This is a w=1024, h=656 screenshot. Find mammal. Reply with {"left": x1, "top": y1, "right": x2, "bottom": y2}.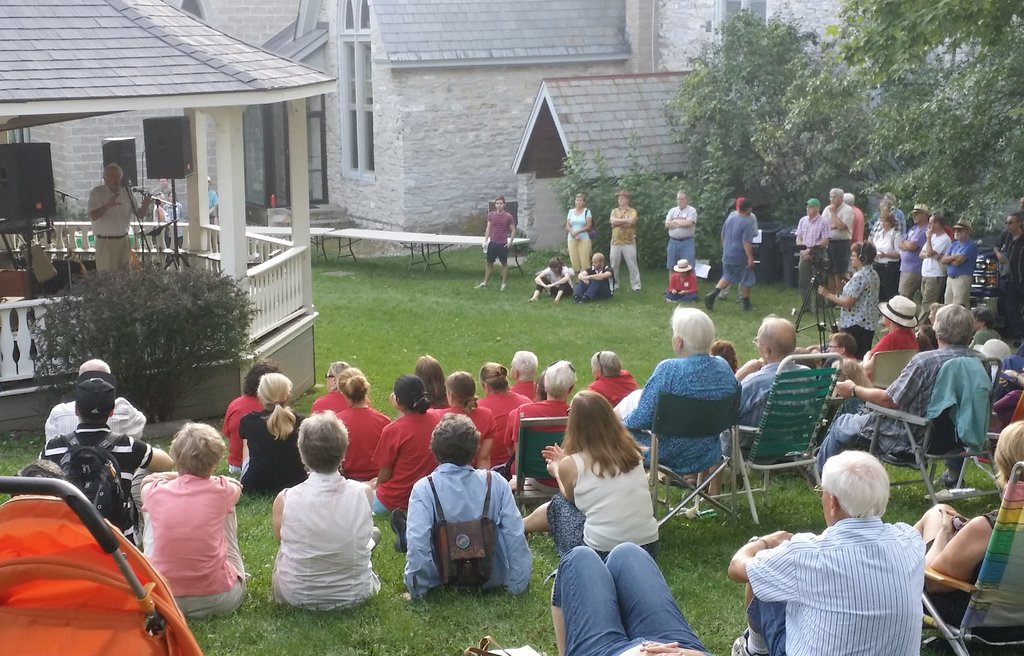
{"left": 820, "top": 182, "right": 857, "bottom": 294}.
